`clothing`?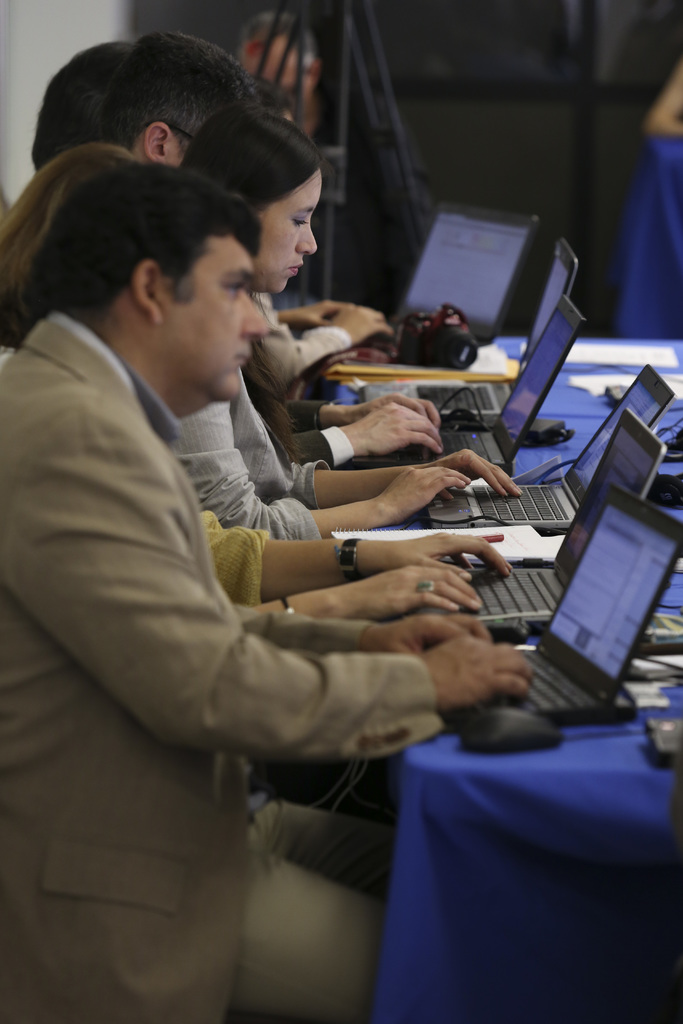
(left=52, top=143, right=536, bottom=962)
